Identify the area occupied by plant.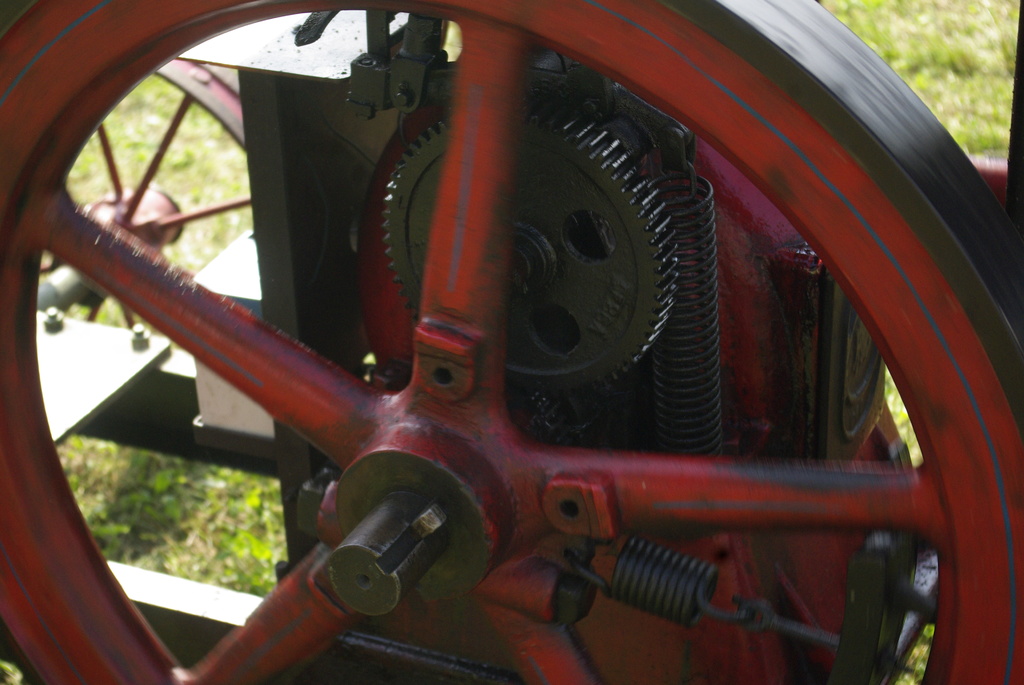
Area: box(53, 66, 254, 269).
